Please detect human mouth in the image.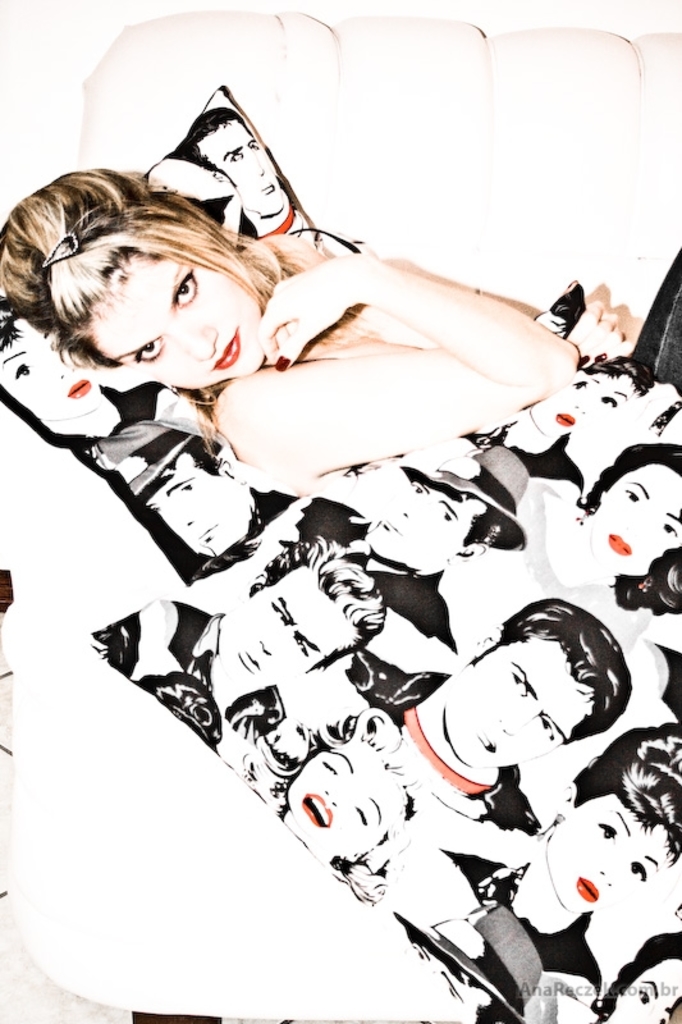
crop(467, 726, 498, 755).
